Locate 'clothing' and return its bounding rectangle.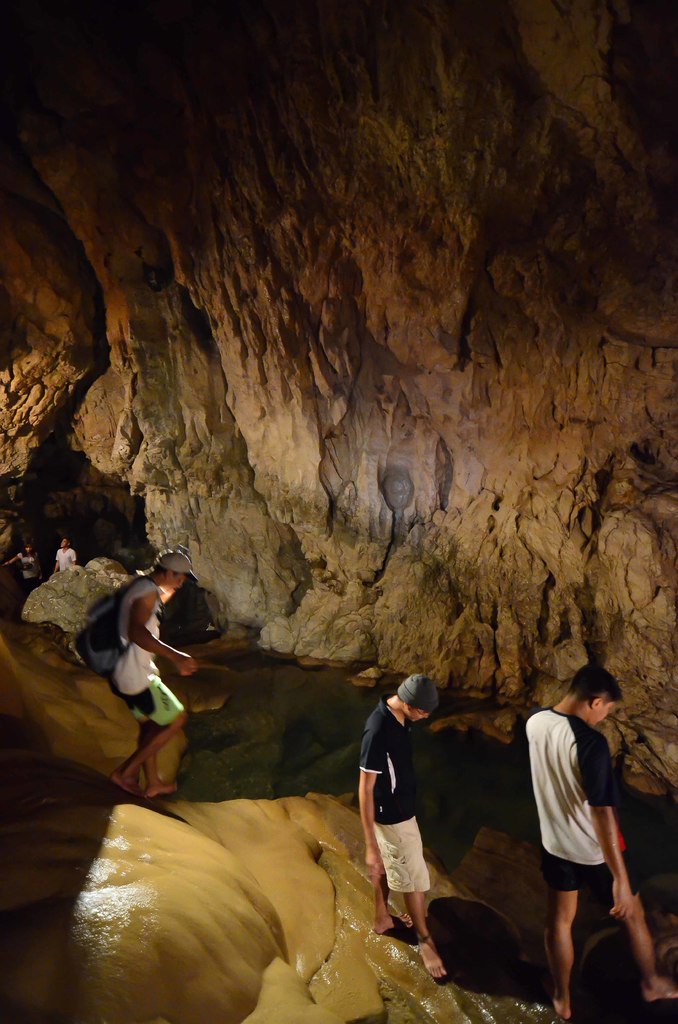
(111, 577, 175, 729).
